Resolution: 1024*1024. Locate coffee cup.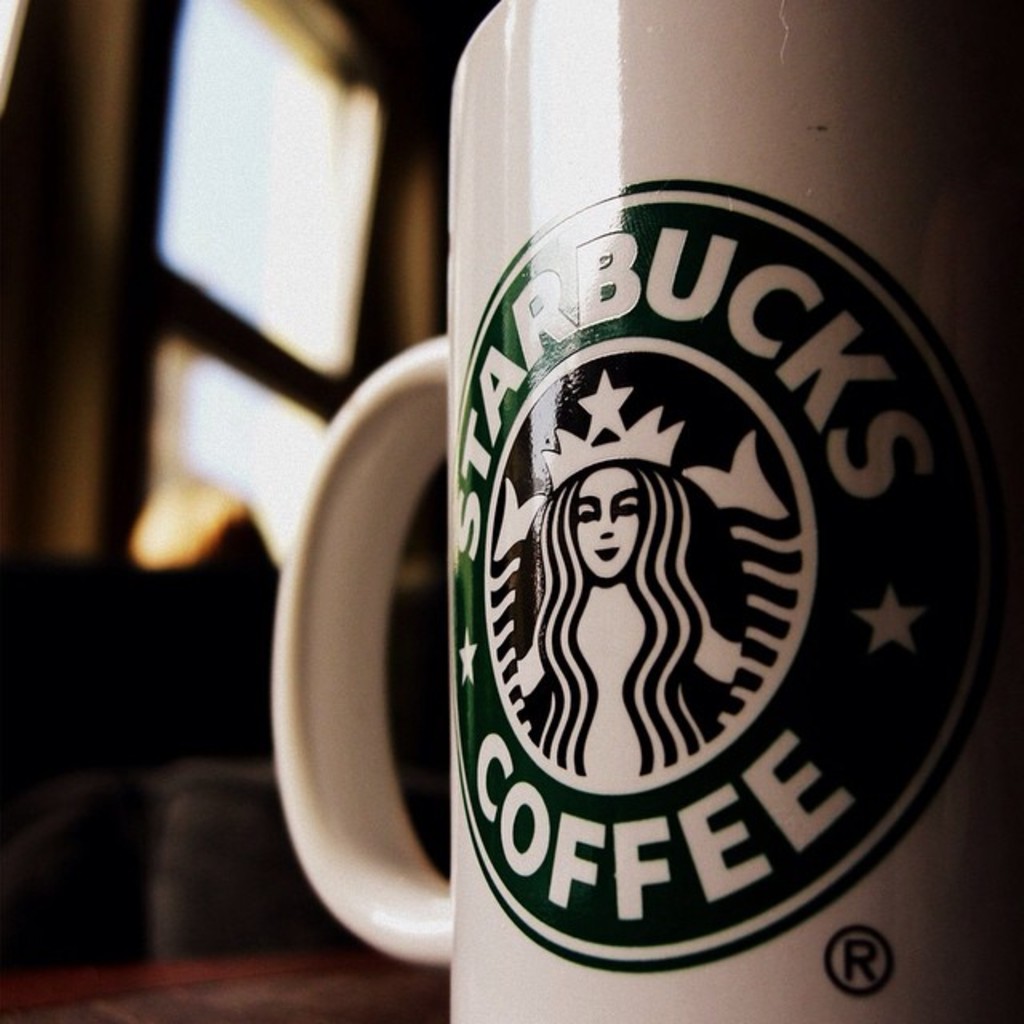
(left=277, top=0, right=1022, bottom=1022).
